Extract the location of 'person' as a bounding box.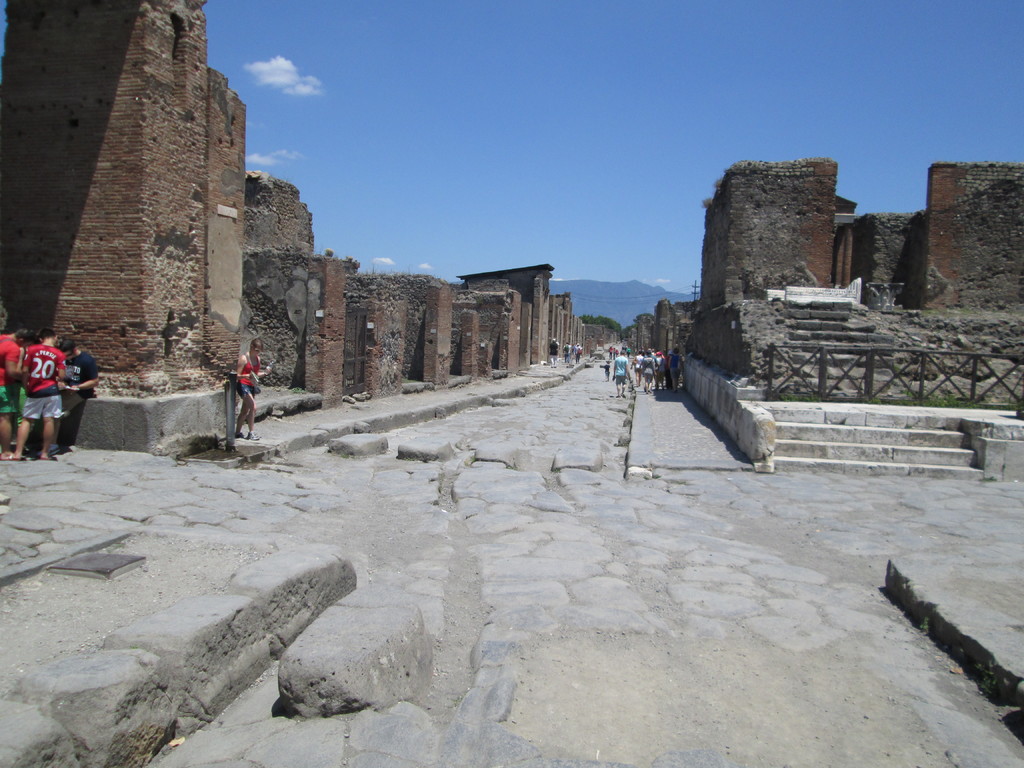
select_region(232, 336, 275, 442).
